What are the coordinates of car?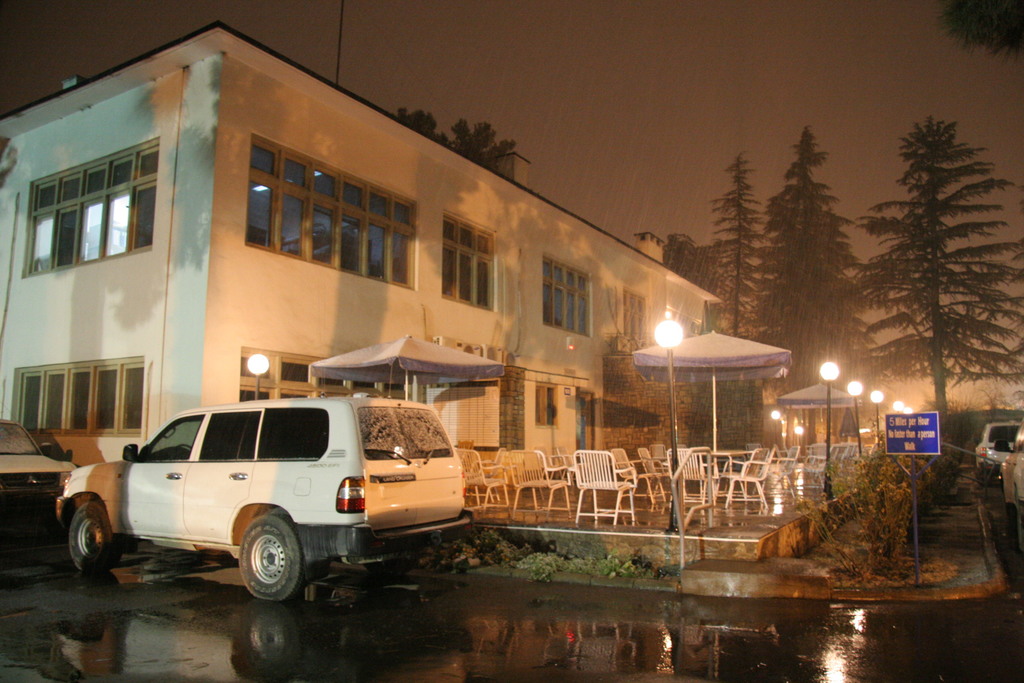
box(989, 428, 1023, 547).
